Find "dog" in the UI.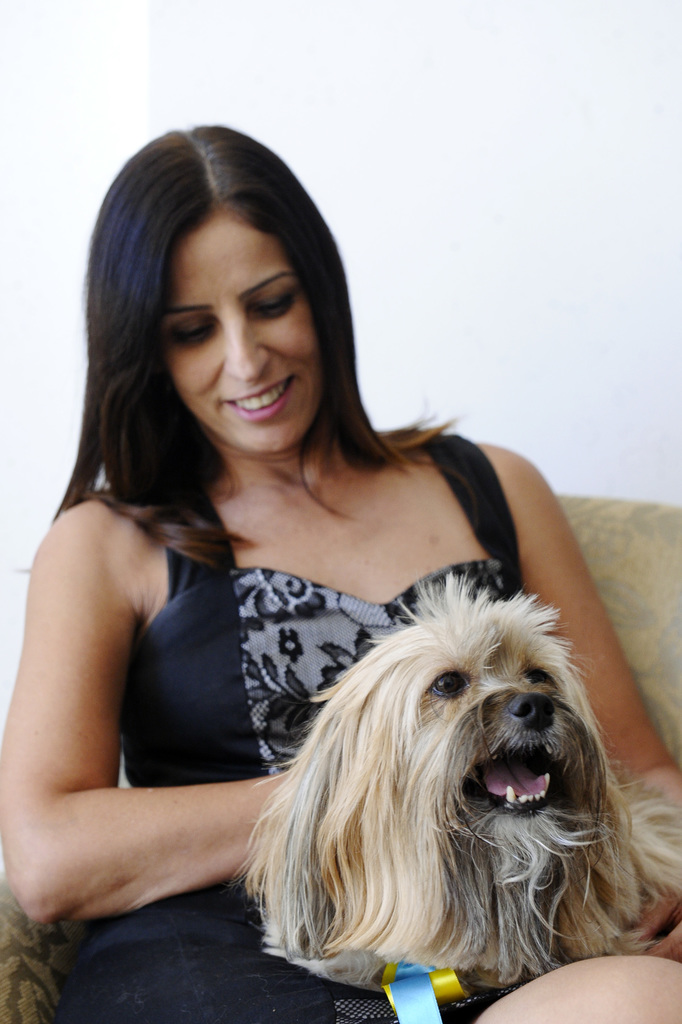
UI element at region(222, 566, 681, 991).
